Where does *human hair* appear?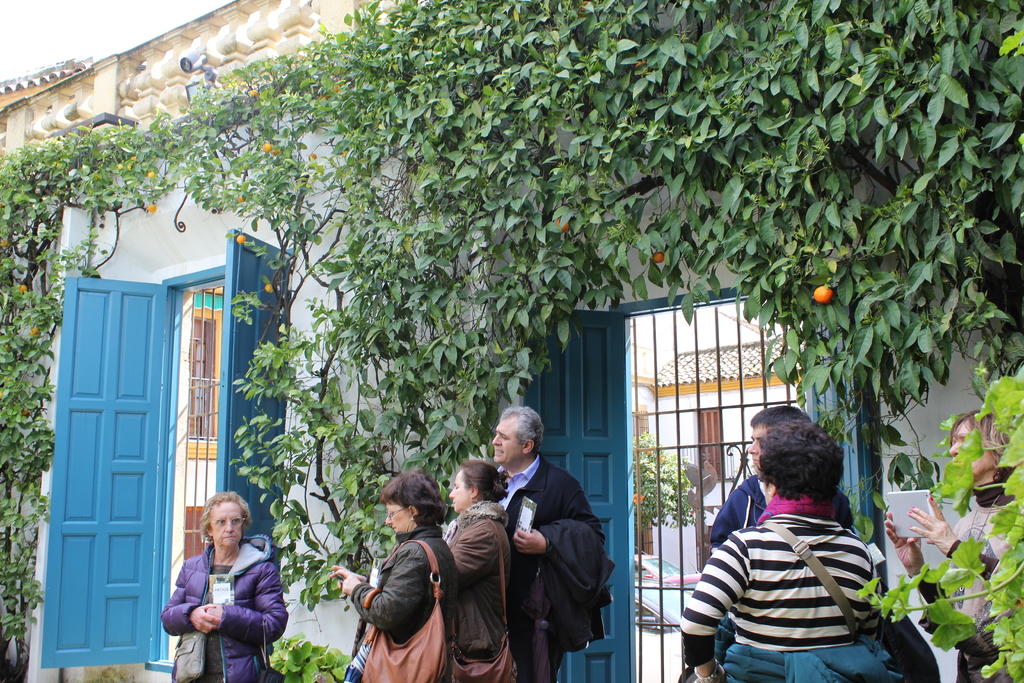
Appears at 767 420 854 523.
